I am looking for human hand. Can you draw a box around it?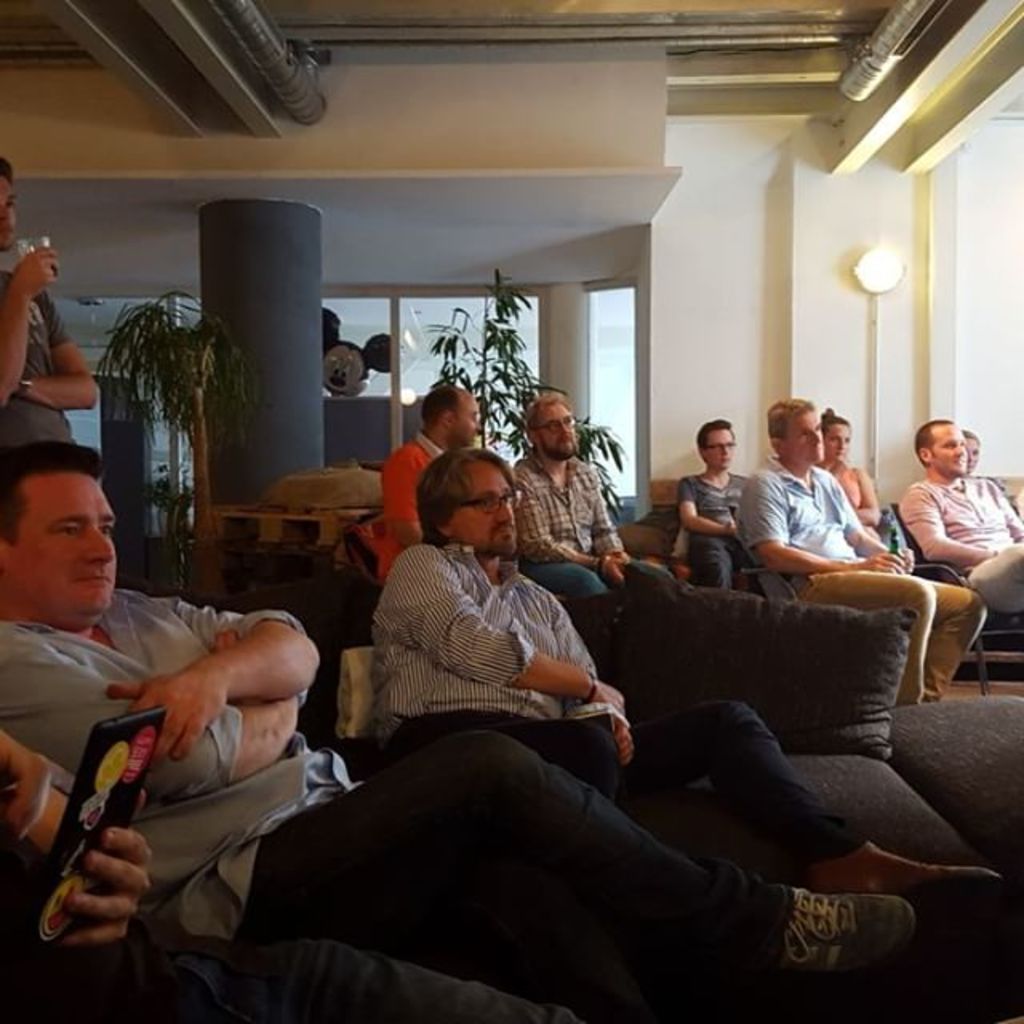
Sure, the bounding box is rect(610, 552, 632, 565).
